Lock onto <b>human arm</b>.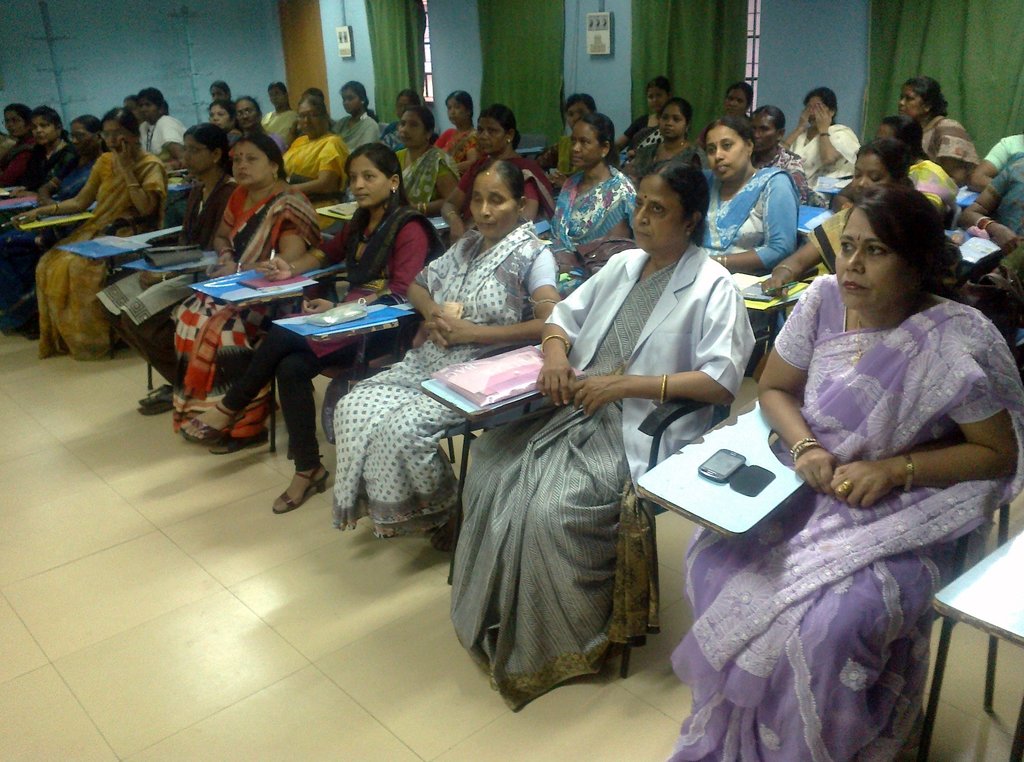
Locked: locate(570, 281, 755, 416).
